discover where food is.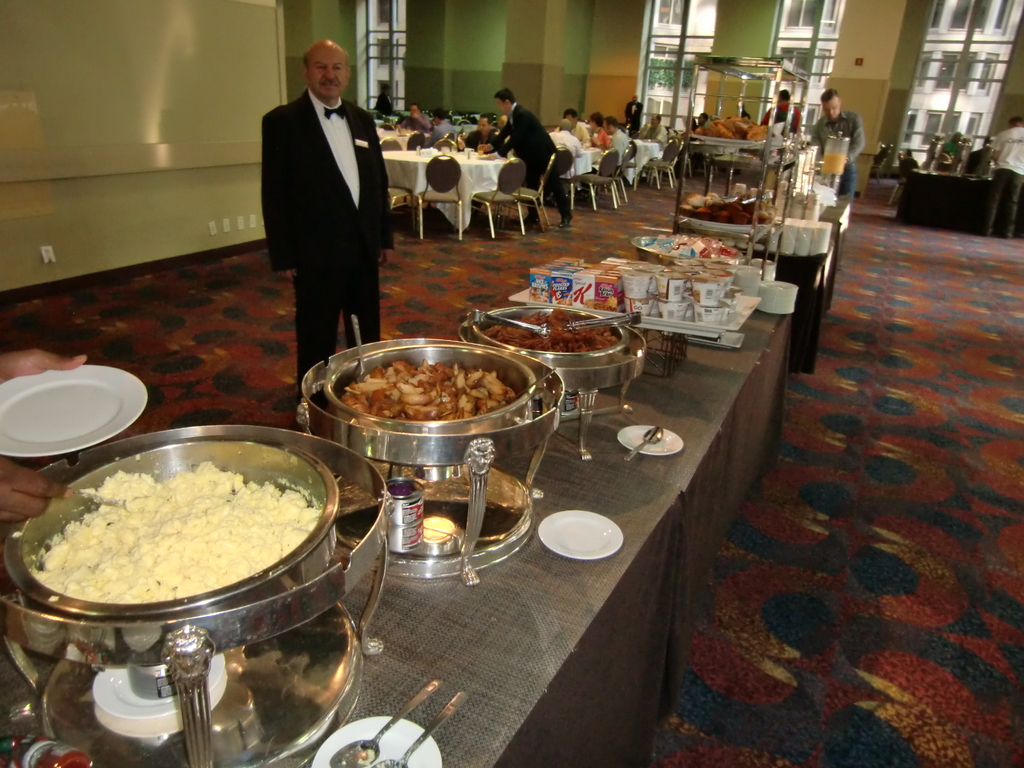
Discovered at [681,191,775,221].
